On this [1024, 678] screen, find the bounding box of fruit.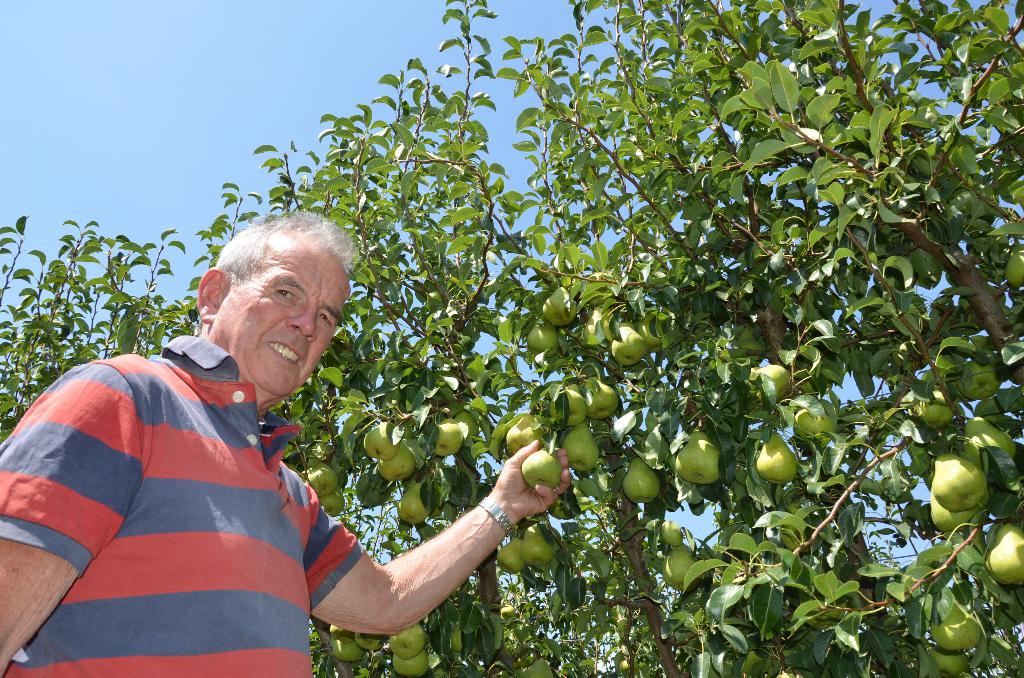
Bounding box: bbox(957, 352, 999, 403).
